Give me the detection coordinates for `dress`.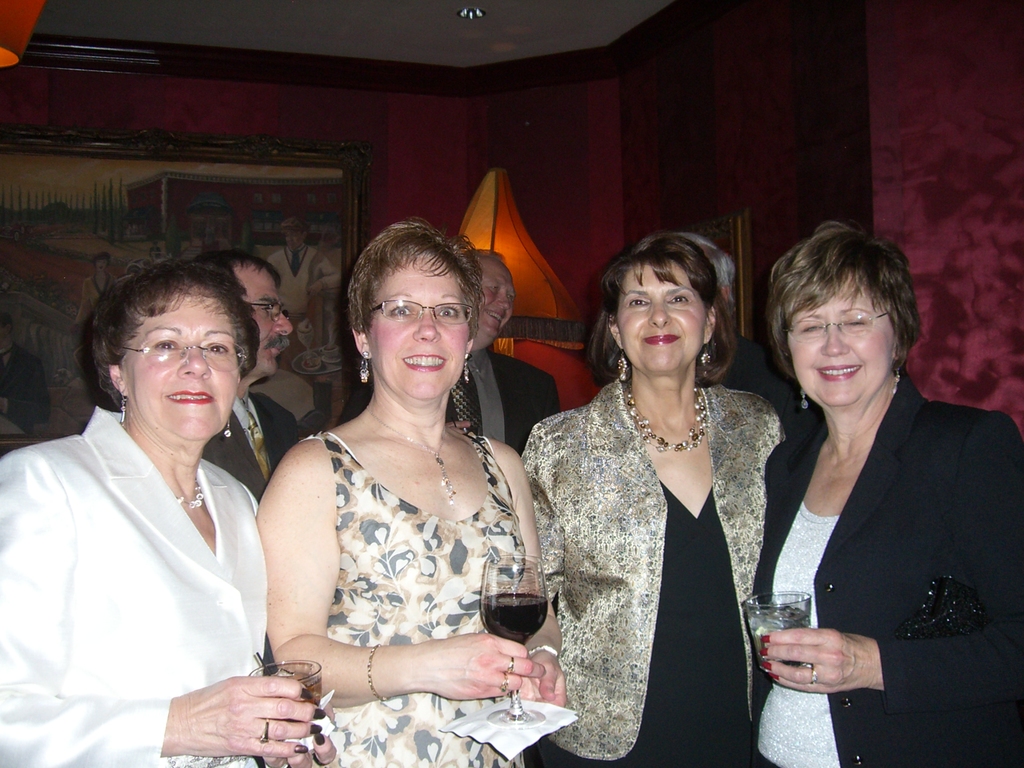
box=[538, 479, 765, 767].
